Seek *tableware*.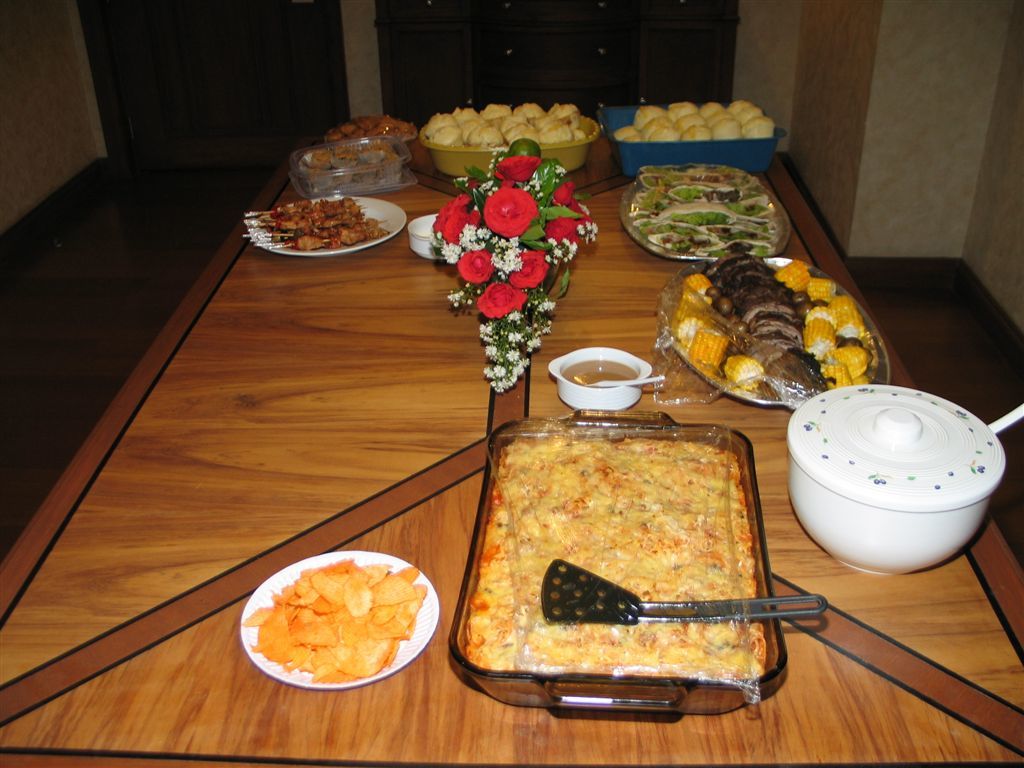
pyautogui.locateOnScreen(661, 255, 893, 406).
